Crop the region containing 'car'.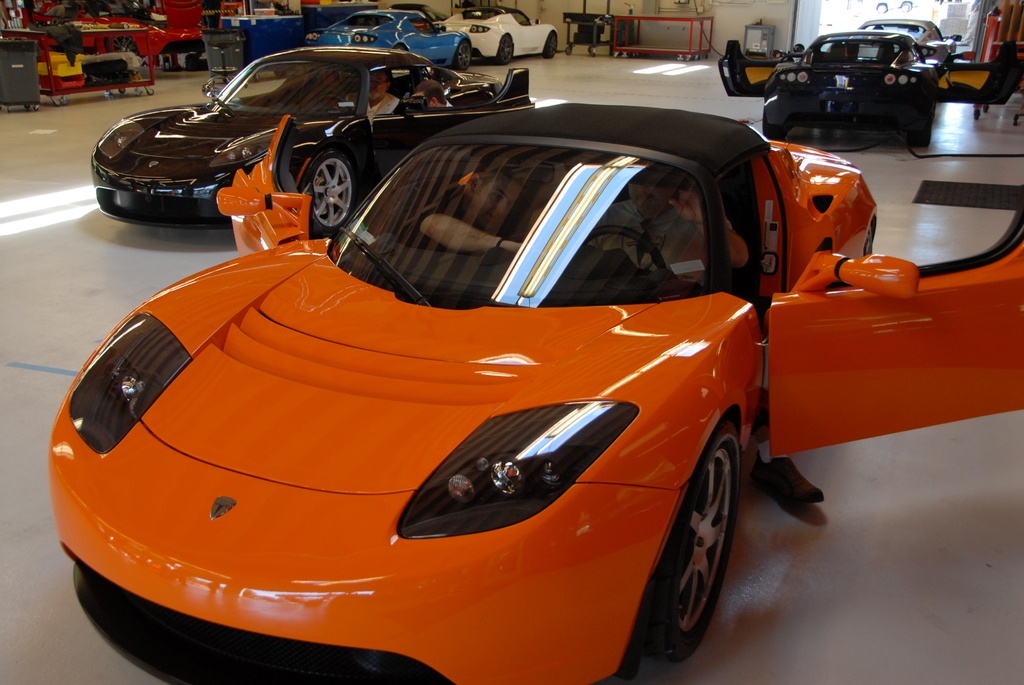
Crop region: detection(854, 15, 961, 72).
